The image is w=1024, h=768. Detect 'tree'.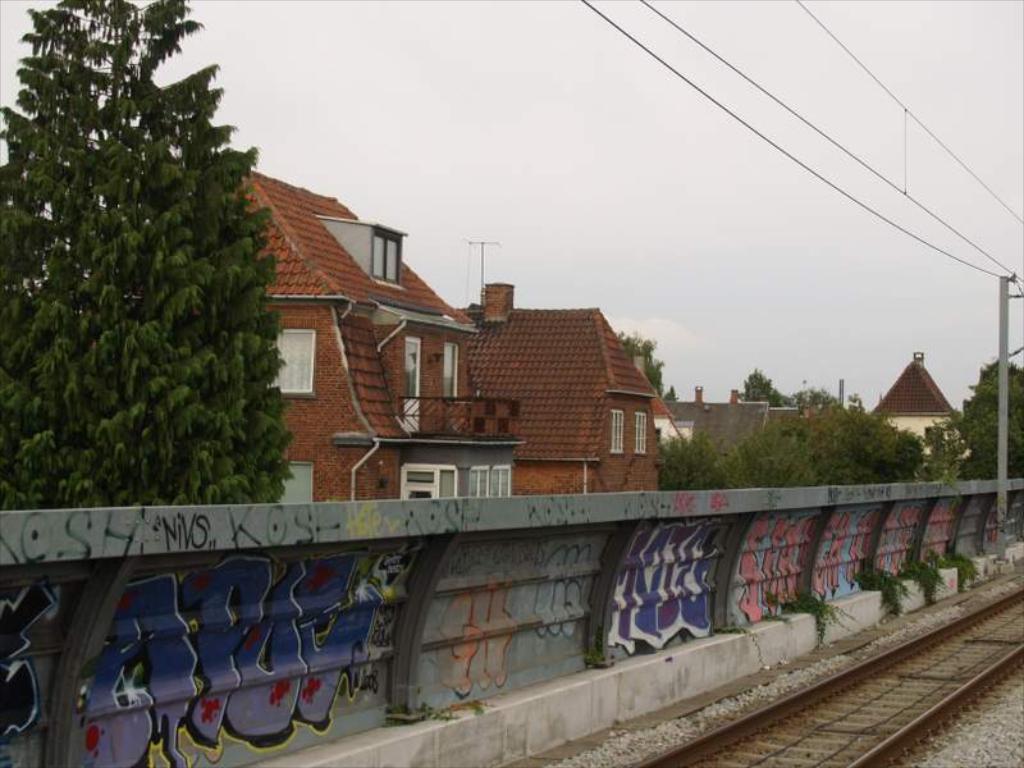
Detection: box(617, 329, 660, 399).
